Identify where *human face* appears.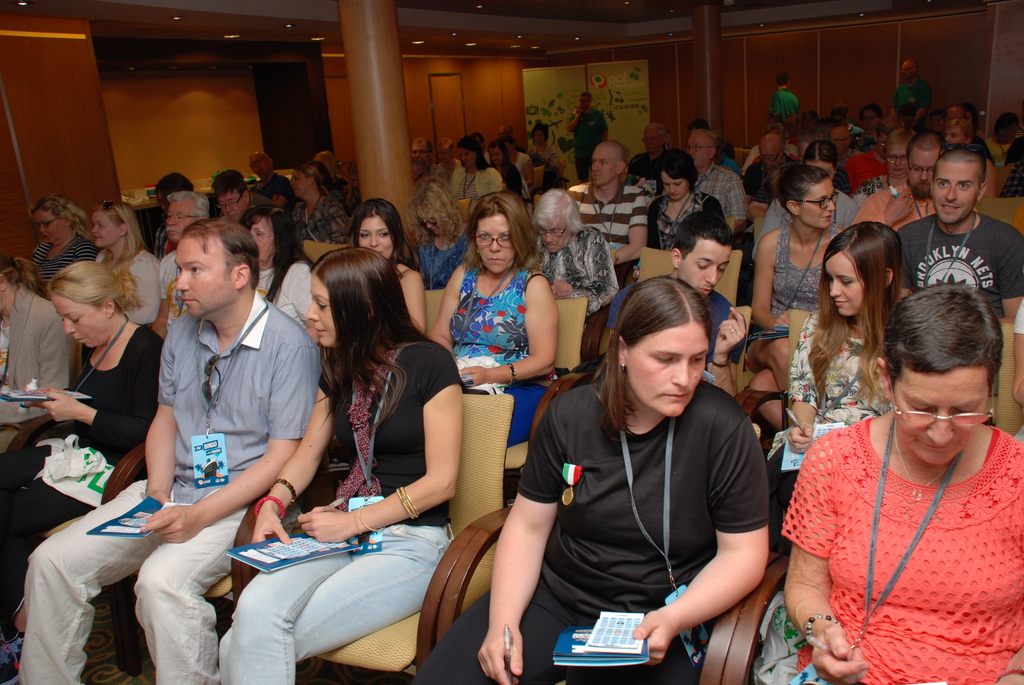
Appears at [417, 211, 441, 237].
